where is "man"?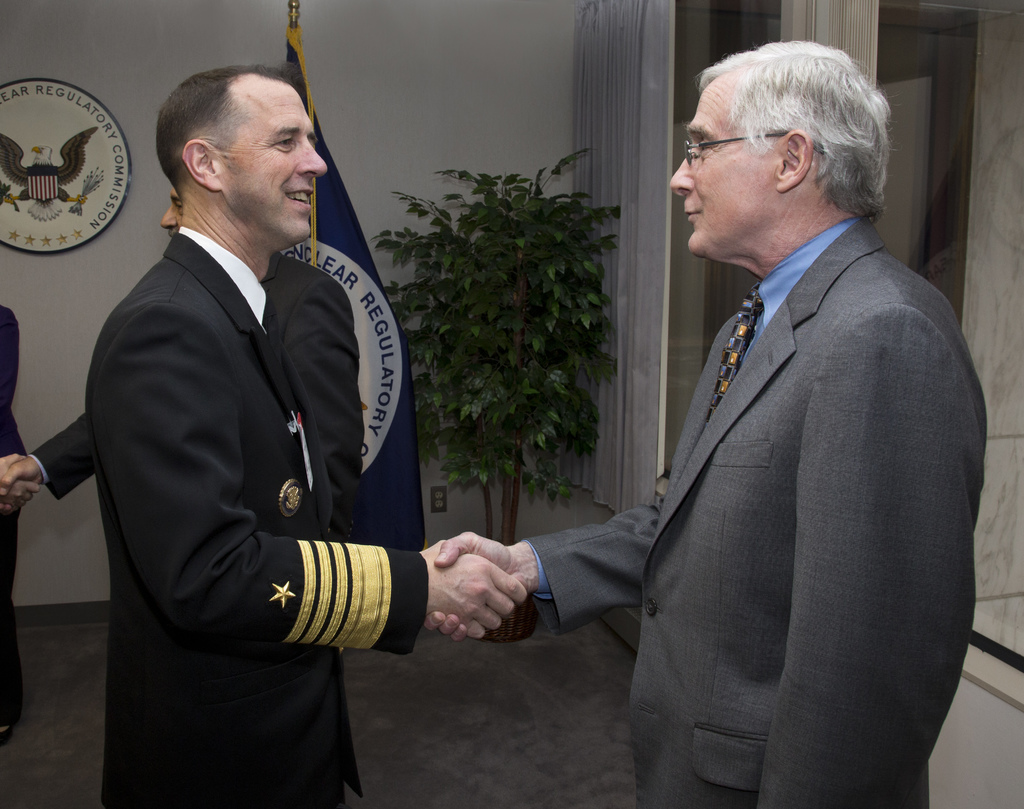
pyautogui.locateOnScreen(83, 59, 532, 808).
